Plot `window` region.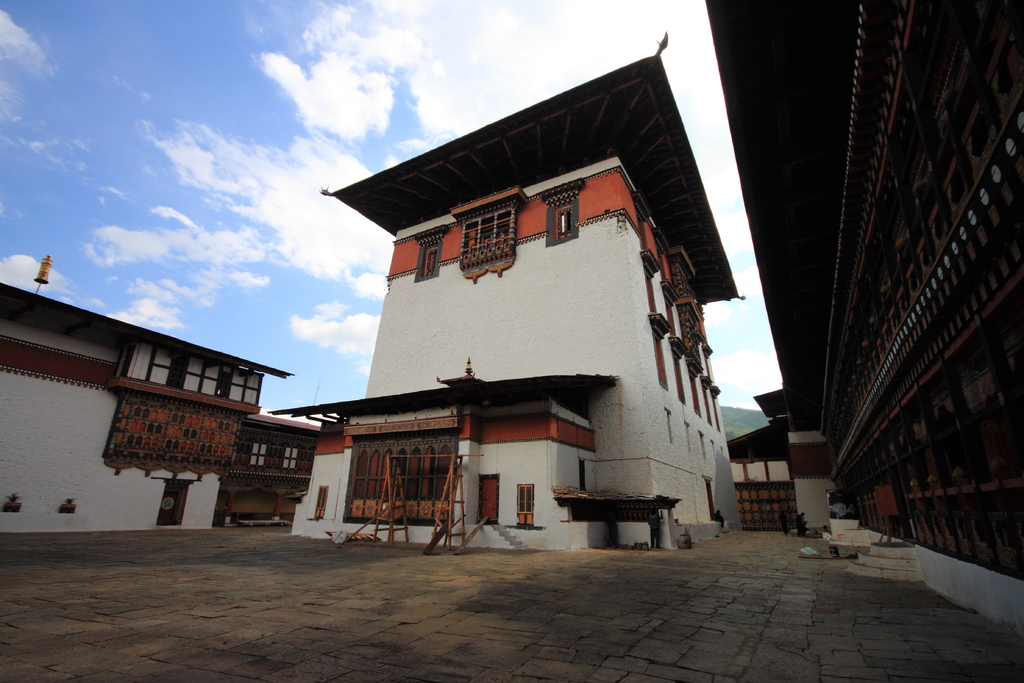
Plotted at 457,220,515,281.
